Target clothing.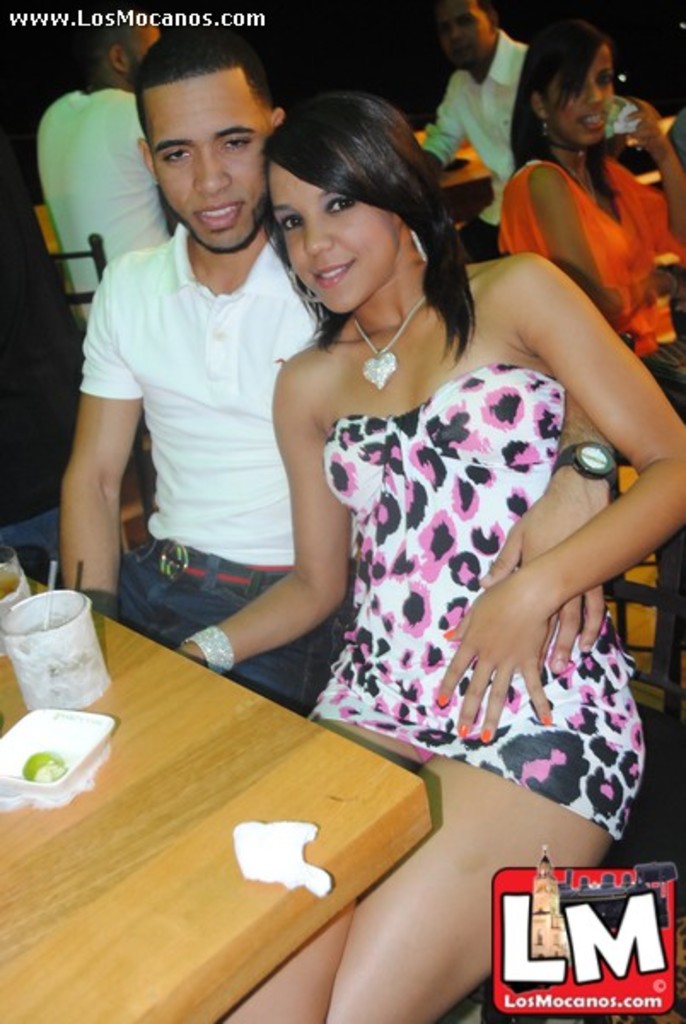
Target region: <box>420,22,531,249</box>.
